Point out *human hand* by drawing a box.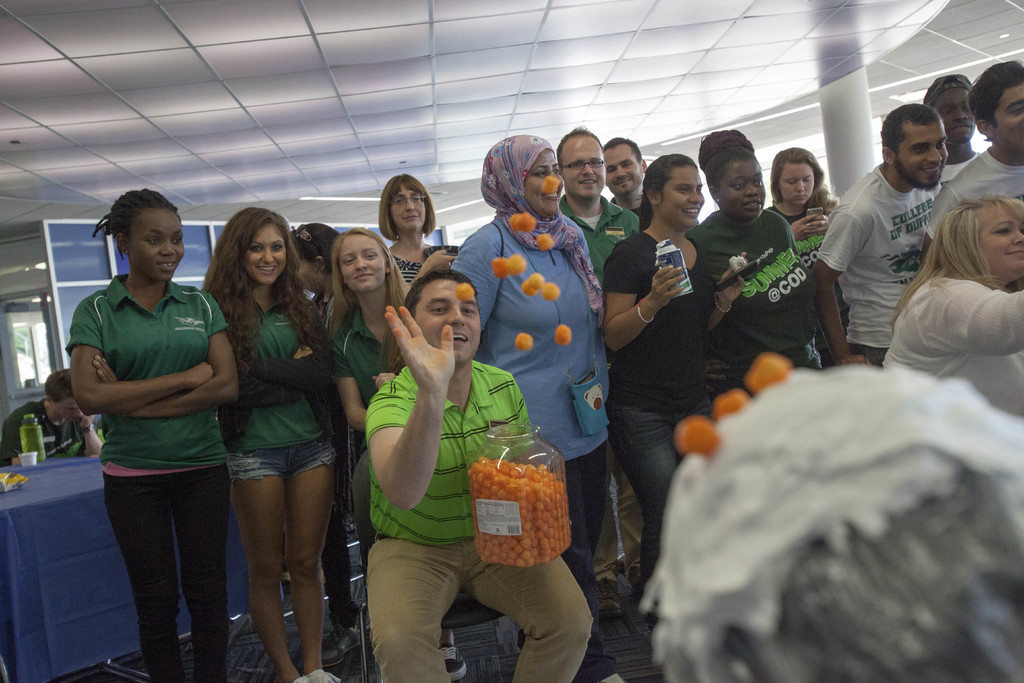
bbox=[91, 354, 118, 383].
